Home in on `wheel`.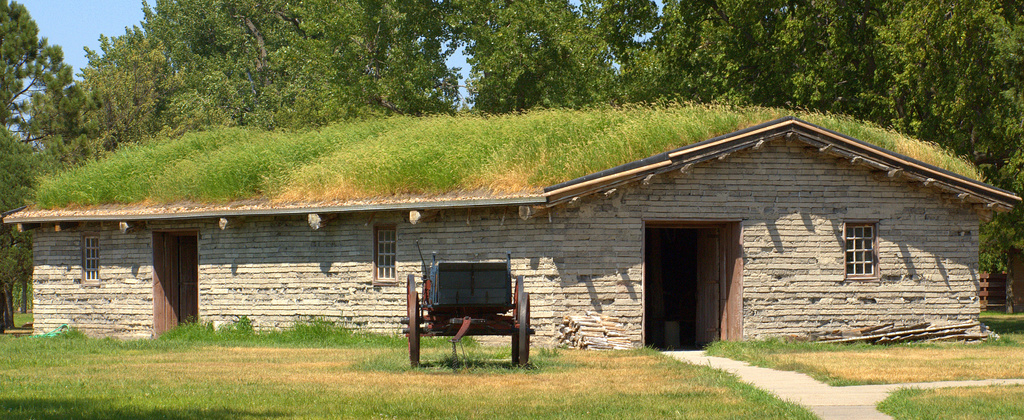
Homed in at 407, 291, 417, 368.
